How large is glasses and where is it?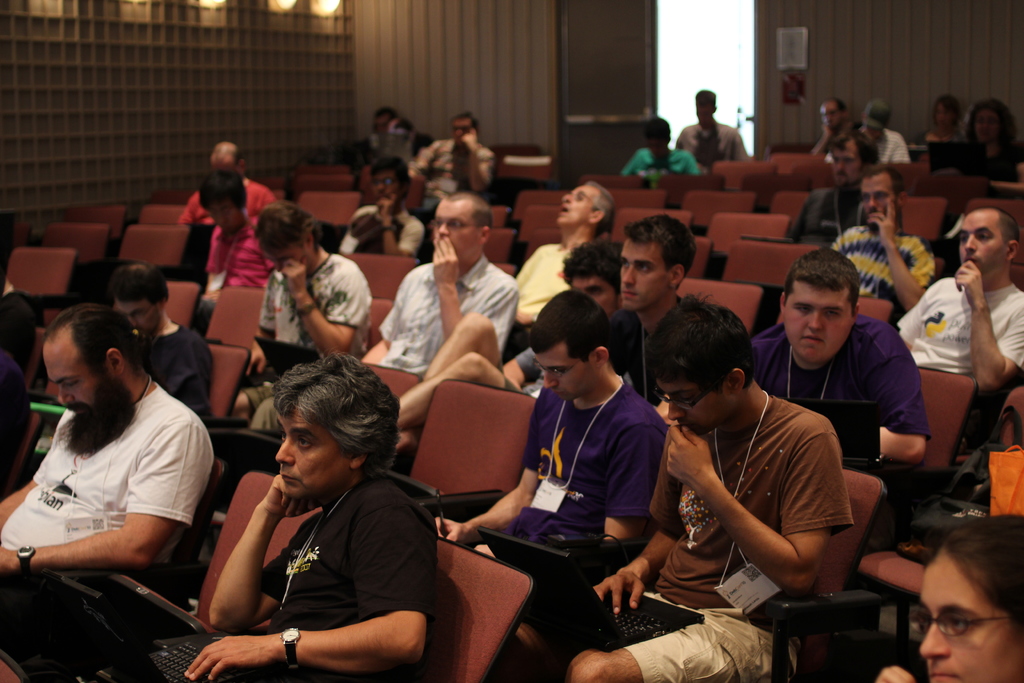
Bounding box: x1=568, y1=190, x2=598, y2=203.
